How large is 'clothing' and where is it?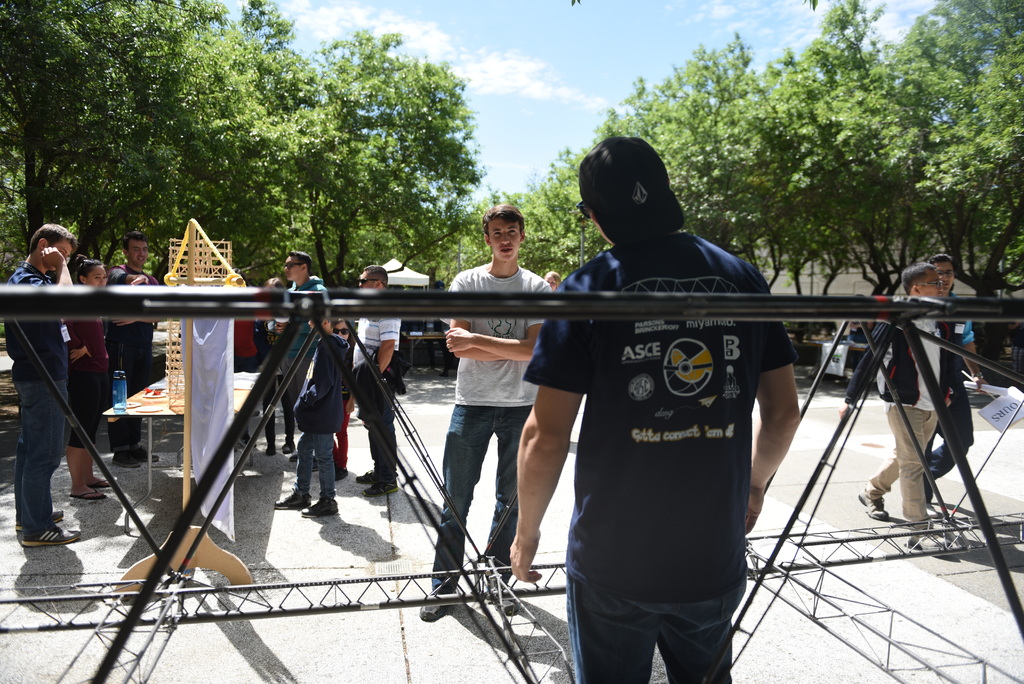
Bounding box: x1=257 y1=281 x2=324 y2=357.
